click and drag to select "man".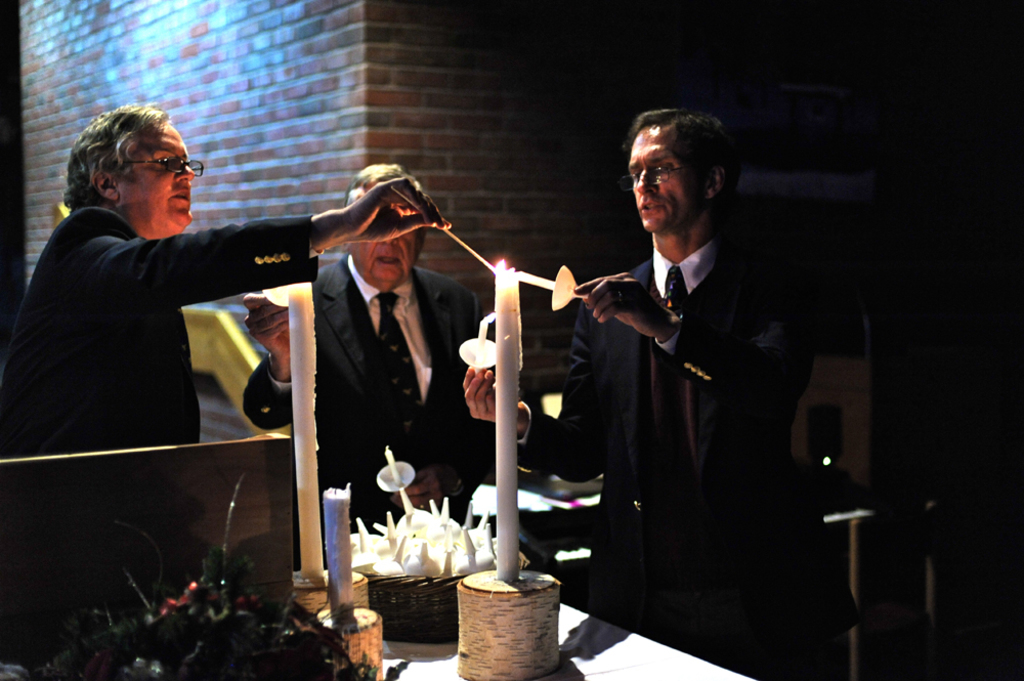
Selection: {"left": 243, "top": 163, "right": 487, "bottom": 483}.
